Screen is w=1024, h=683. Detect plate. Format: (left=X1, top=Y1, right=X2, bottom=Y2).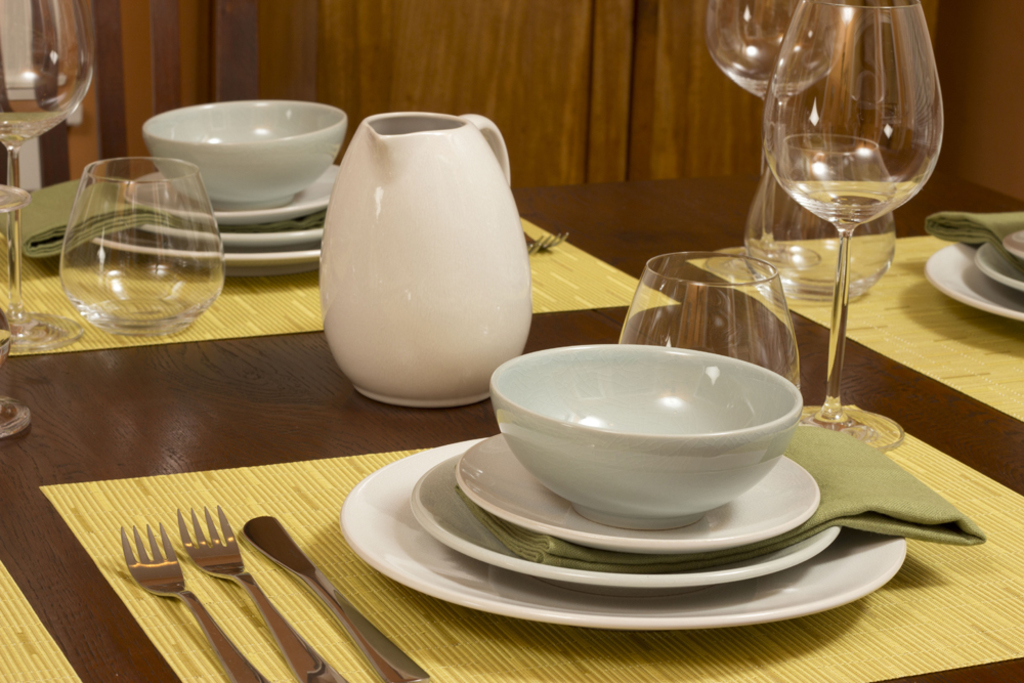
(left=79, top=161, right=326, bottom=279).
